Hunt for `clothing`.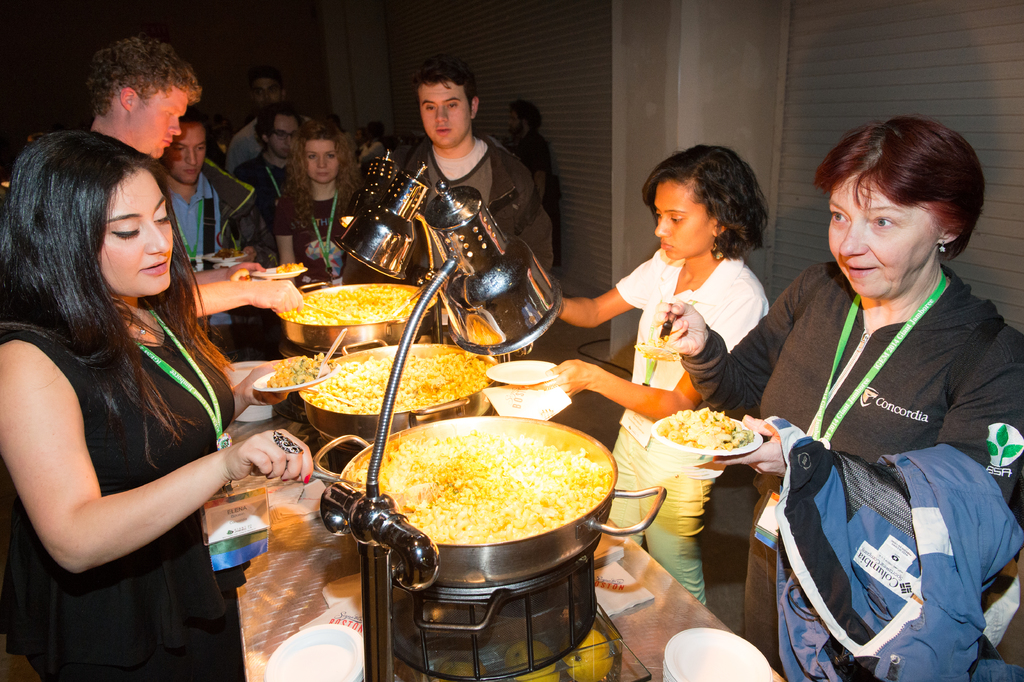
Hunted down at [x1=271, y1=169, x2=371, y2=245].
